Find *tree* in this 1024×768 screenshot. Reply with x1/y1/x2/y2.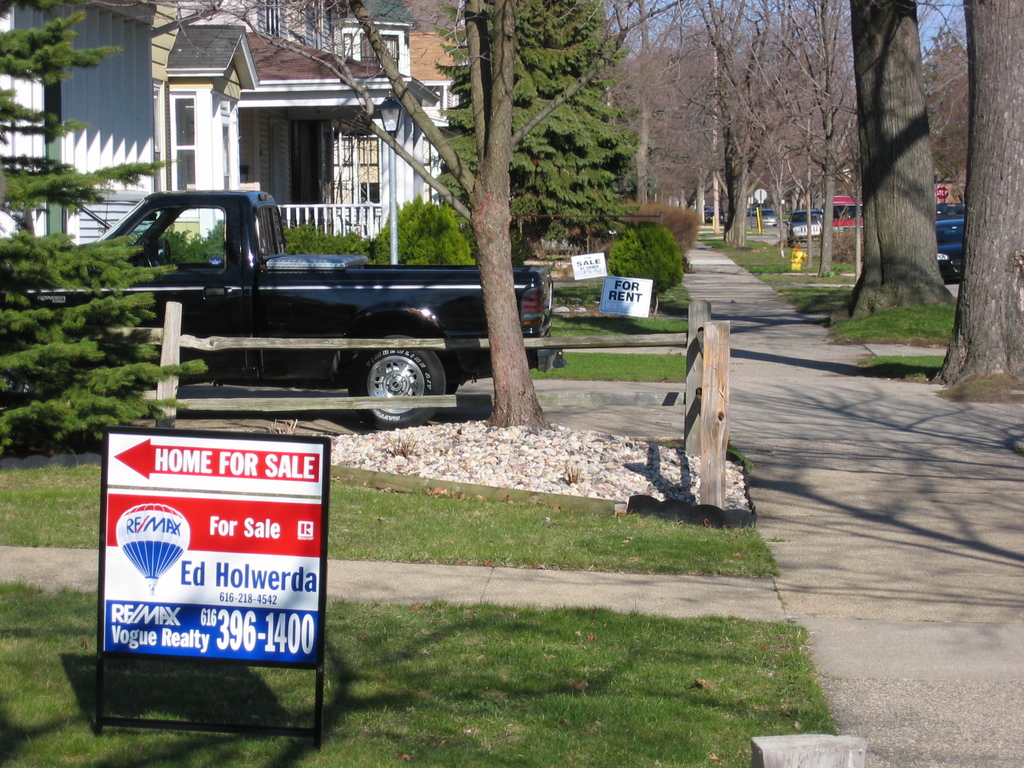
843/5/967/322.
